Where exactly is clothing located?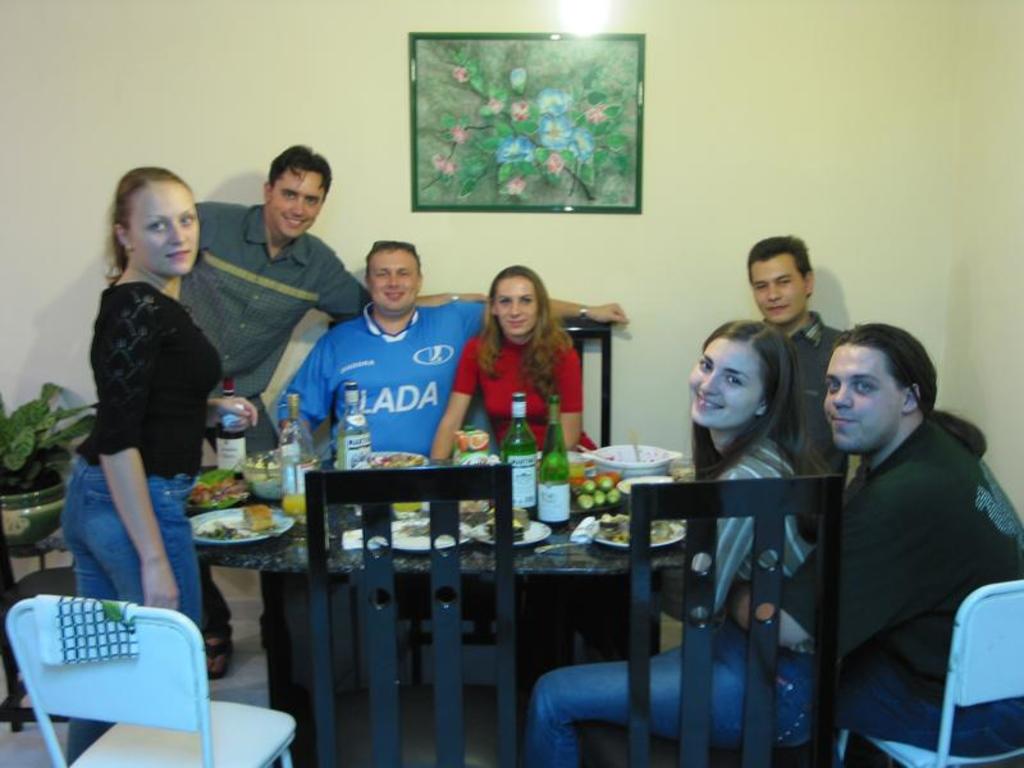
Its bounding box is {"x1": 756, "y1": 321, "x2": 845, "y2": 492}.
